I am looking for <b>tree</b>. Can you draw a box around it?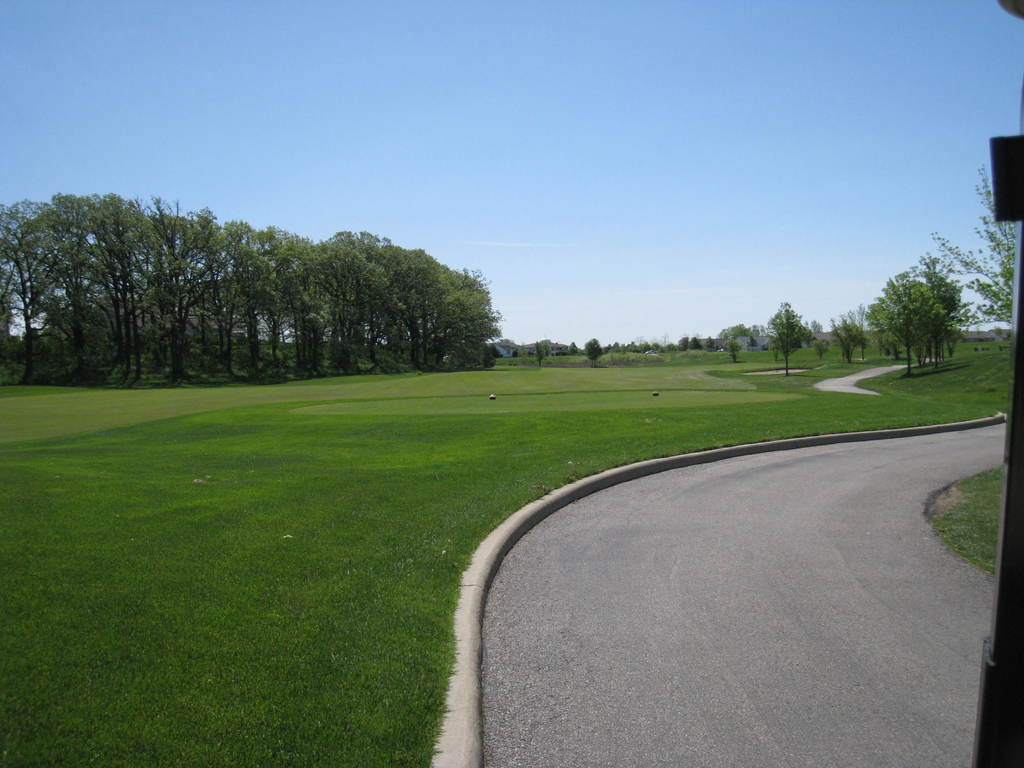
Sure, the bounding box is left=870, top=230, right=989, bottom=372.
